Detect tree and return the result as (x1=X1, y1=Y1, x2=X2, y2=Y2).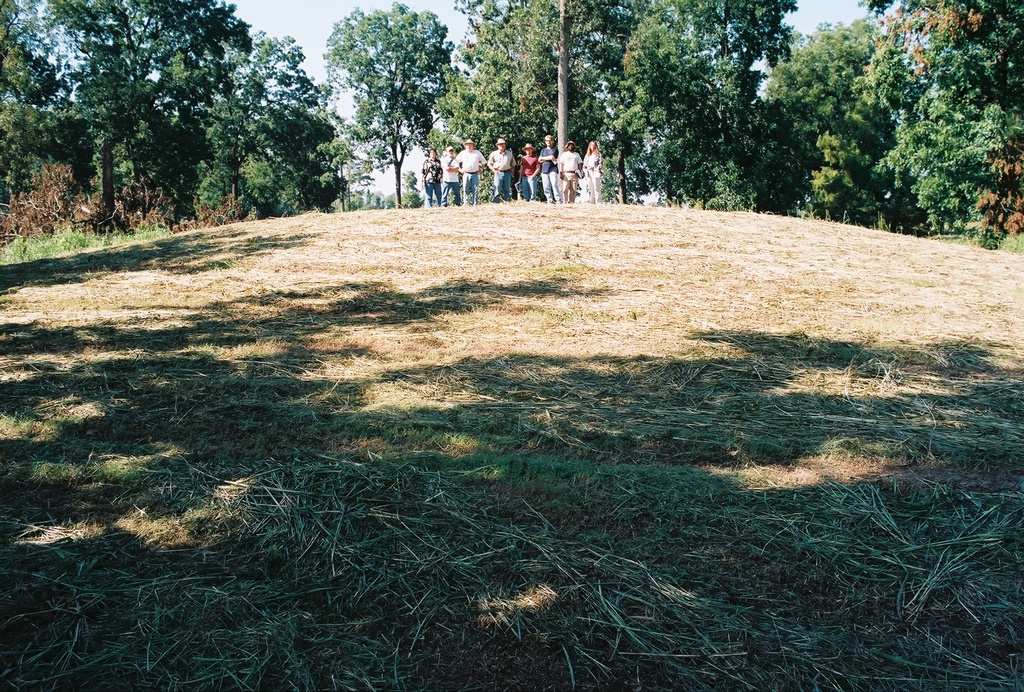
(x1=321, y1=4, x2=461, y2=204).
